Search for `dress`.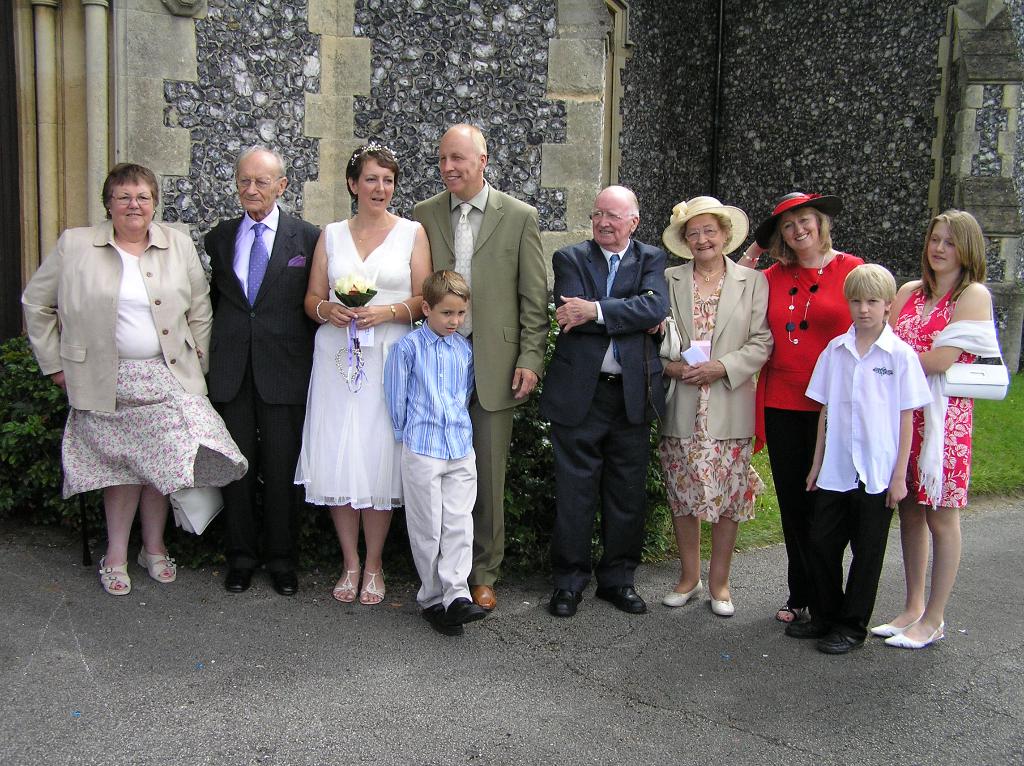
Found at 292 214 424 511.
